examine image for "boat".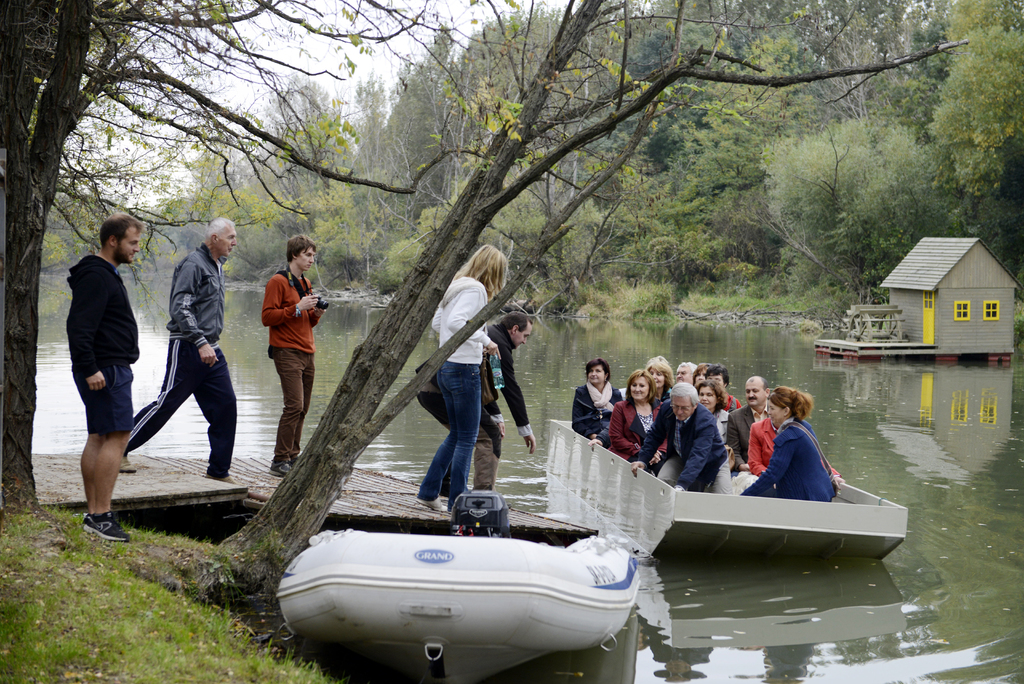
Examination result: [left=276, top=509, right=645, bottom=683].
